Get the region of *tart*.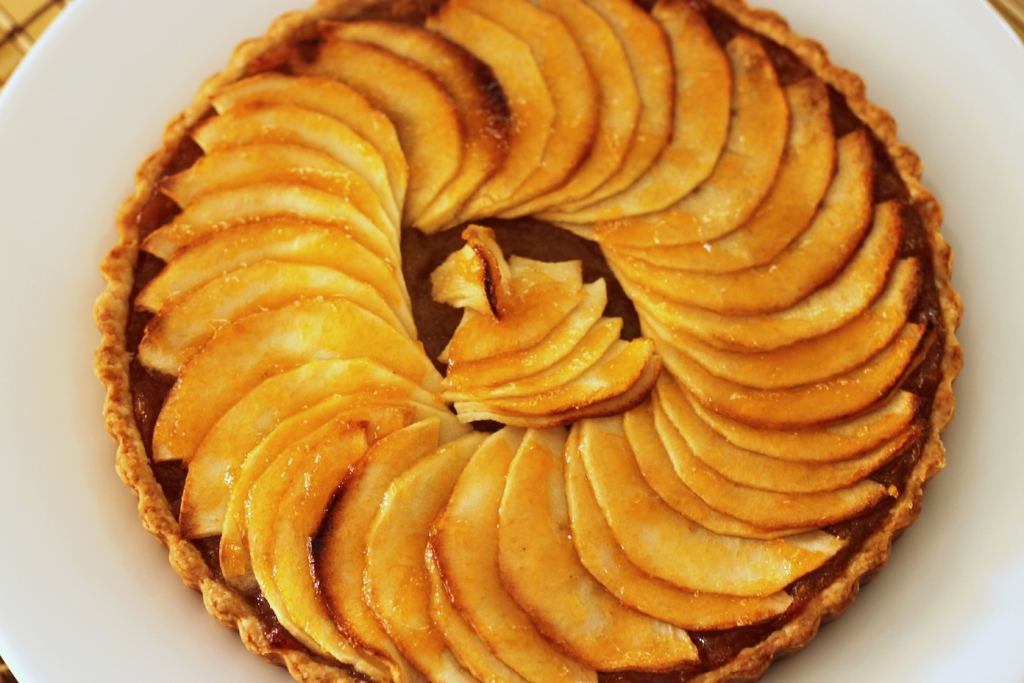
95, 0, 965, 682.
